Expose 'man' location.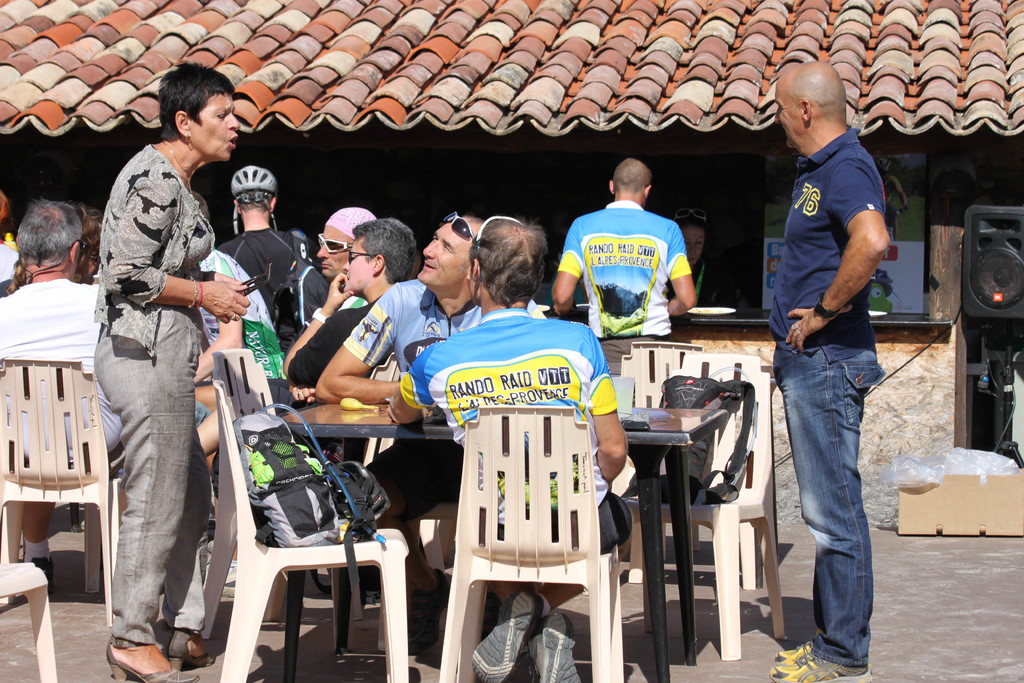
Exposed at [x1=0, y1=200, x2=132, y2=595].
